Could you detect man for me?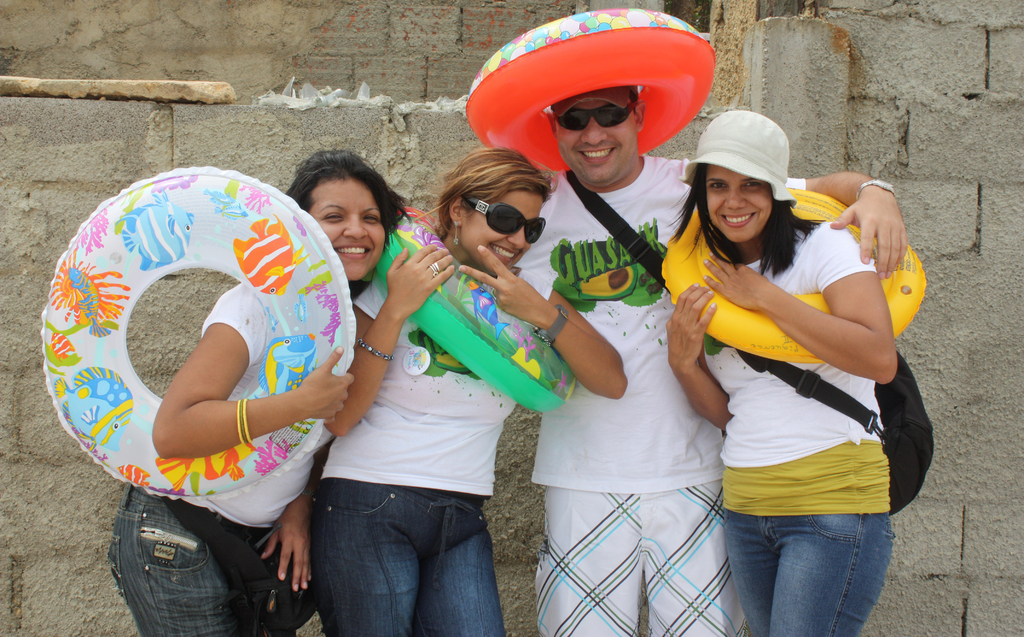
Detection result: 506, 84, 904, 636.
